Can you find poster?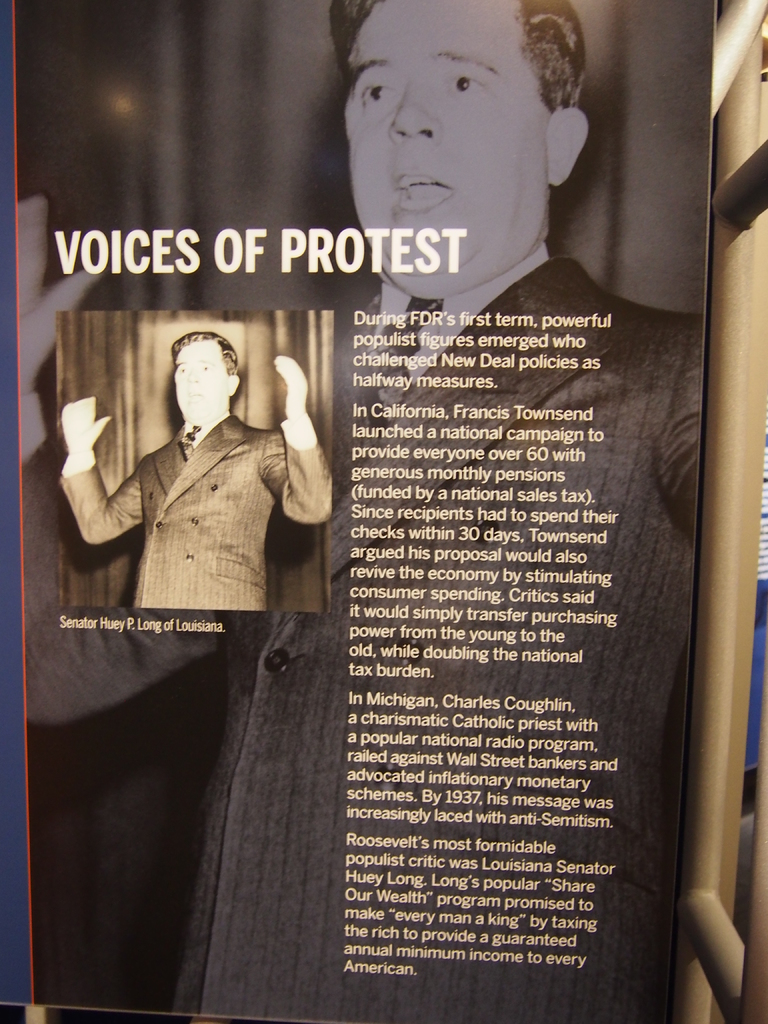
Yes, bounding box: 10 0 724 1023.
